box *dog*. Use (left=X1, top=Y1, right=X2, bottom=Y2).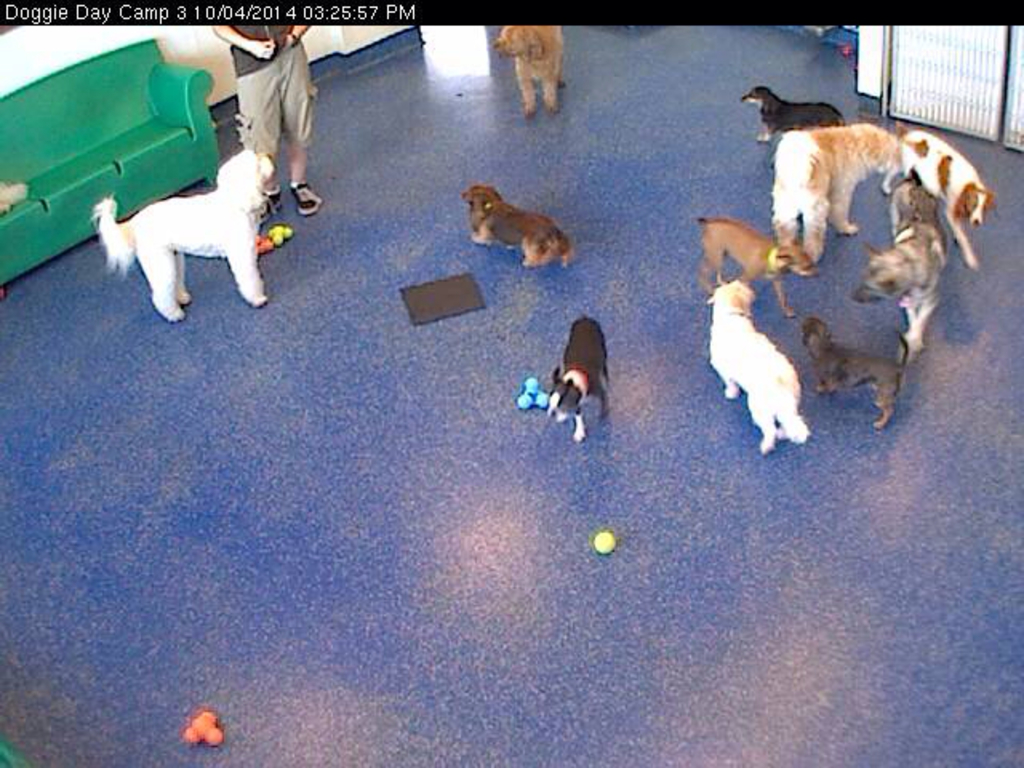
(left=806, top=317, right=909, bottom=434).
